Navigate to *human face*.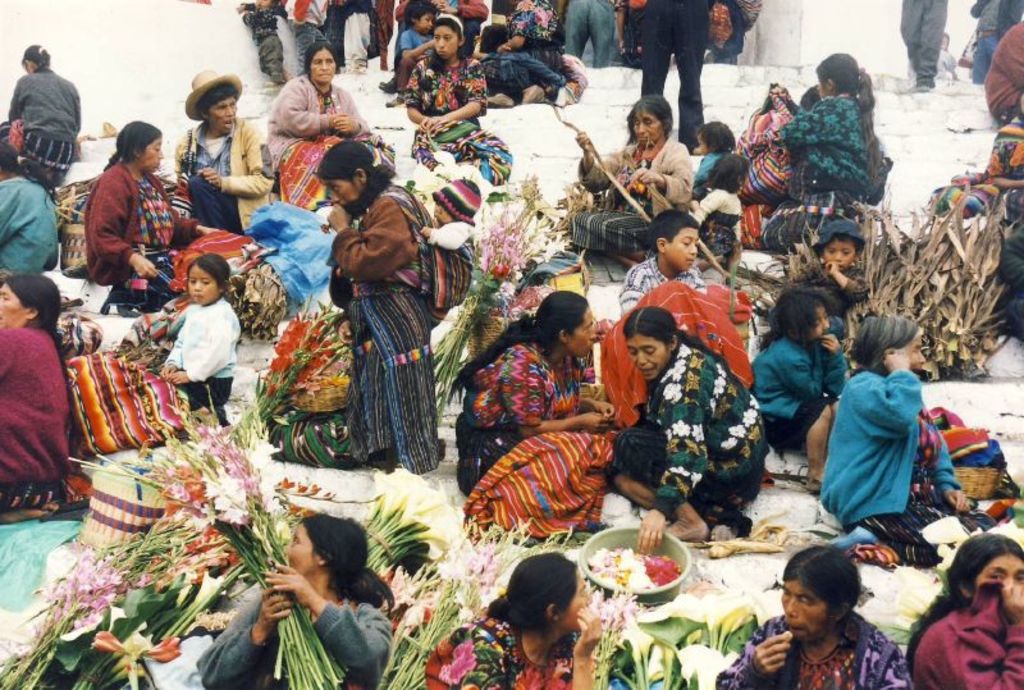
Navigation target: pyautogui.locateOnScreen(284, 526, 312, 567).
